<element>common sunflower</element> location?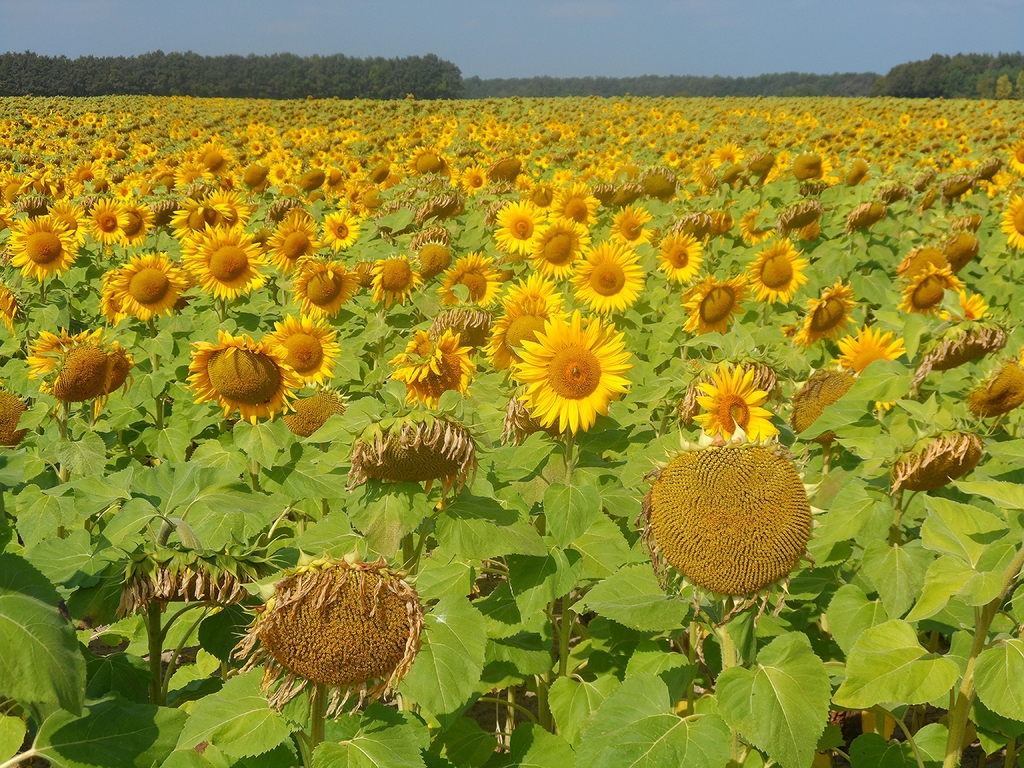
(left=12, top=218, right=75, bottom=280)
